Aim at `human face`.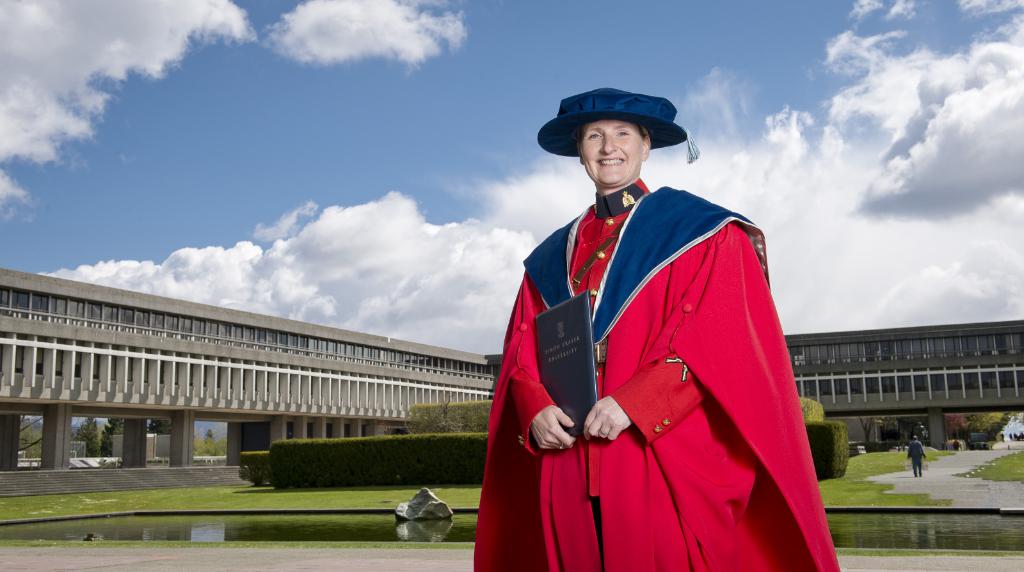
Aimed at (575,113,644,190).
